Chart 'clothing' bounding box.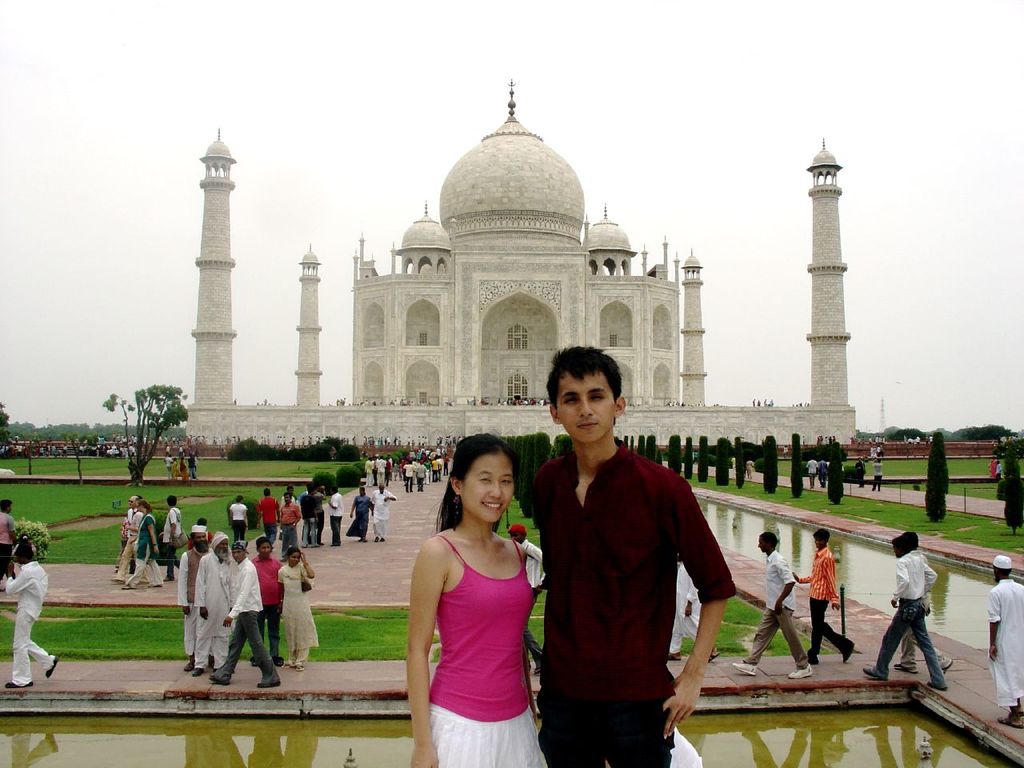
Charted: BBox(871, 554, 945, 682).
